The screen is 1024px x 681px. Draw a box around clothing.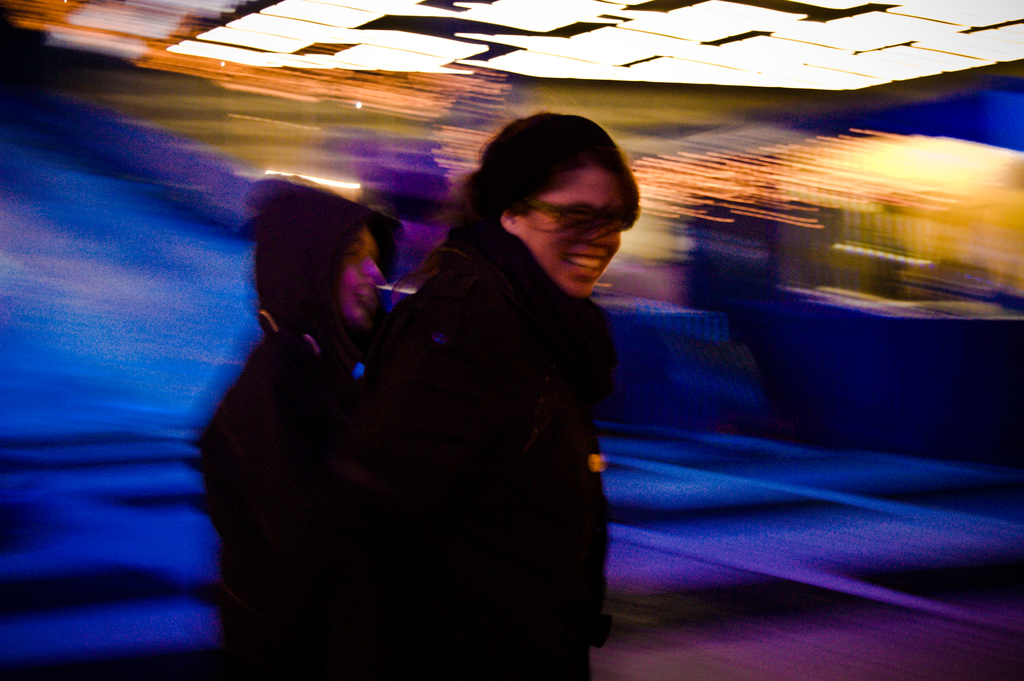
324, 218, 621, 680.
